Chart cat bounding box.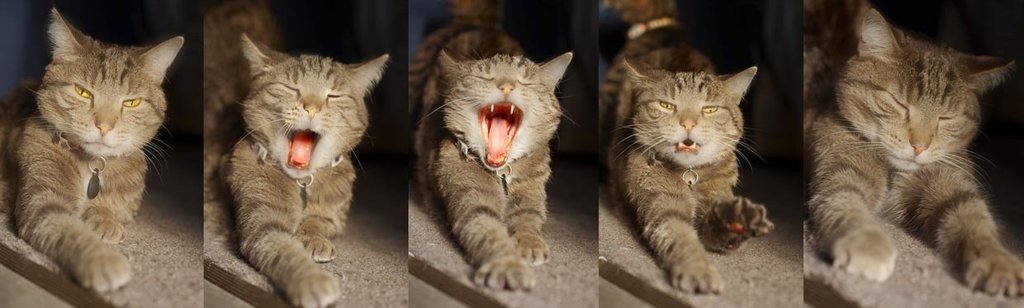
Charted: <bbox>0, 6, 187, 296</bbox>.
